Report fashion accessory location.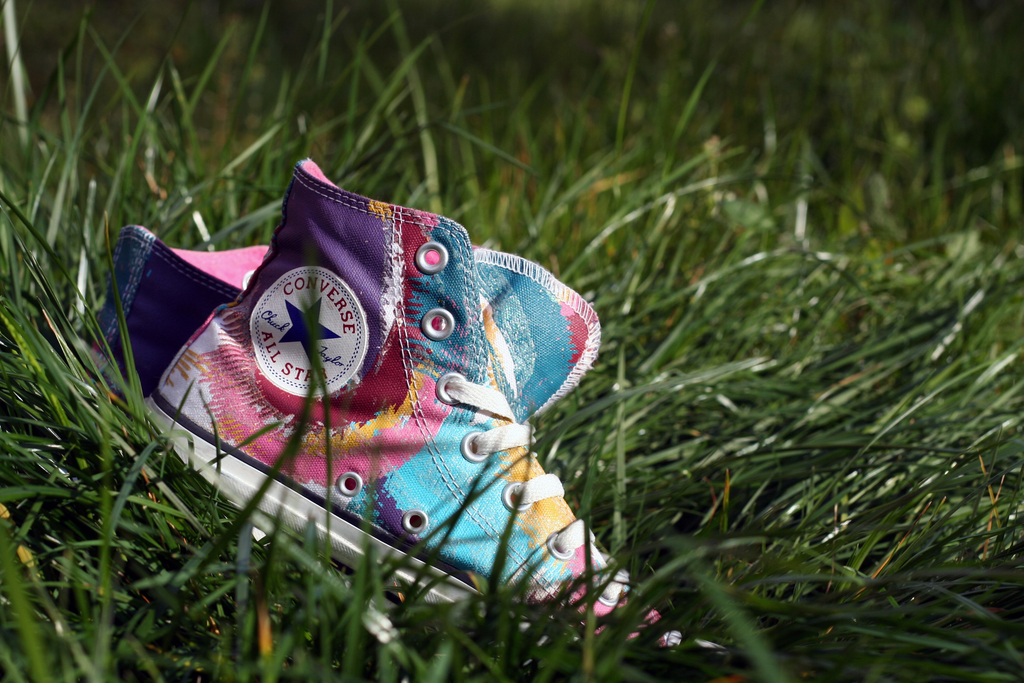
Report: (left=138, top=154, right=728, bottom=655).
